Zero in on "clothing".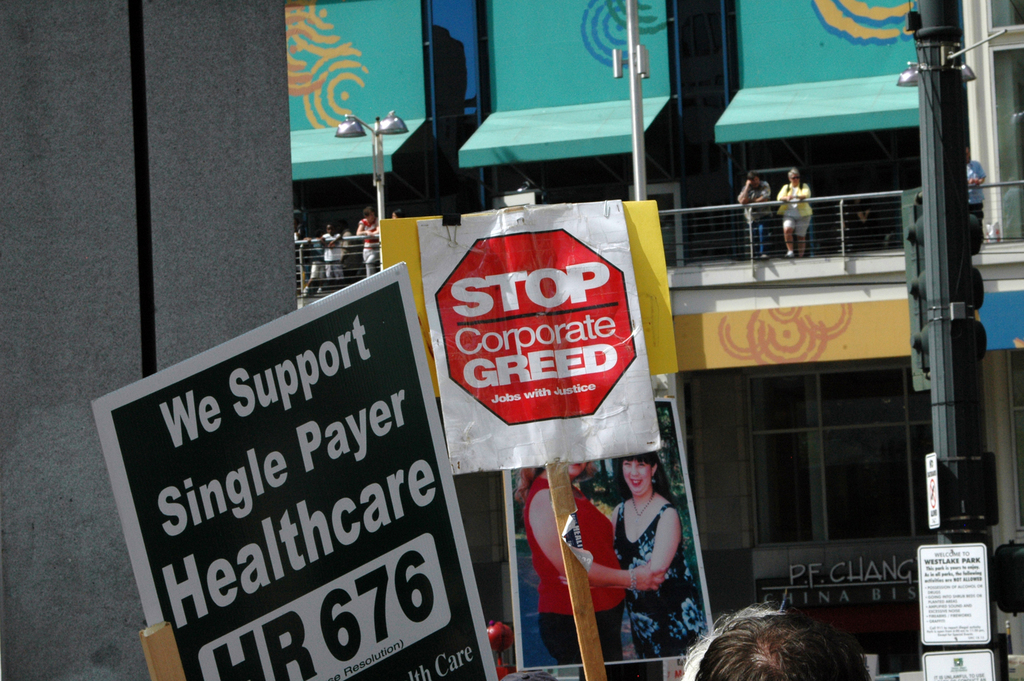
Zeroed in: bbox=(358, 218, 378, 279).
